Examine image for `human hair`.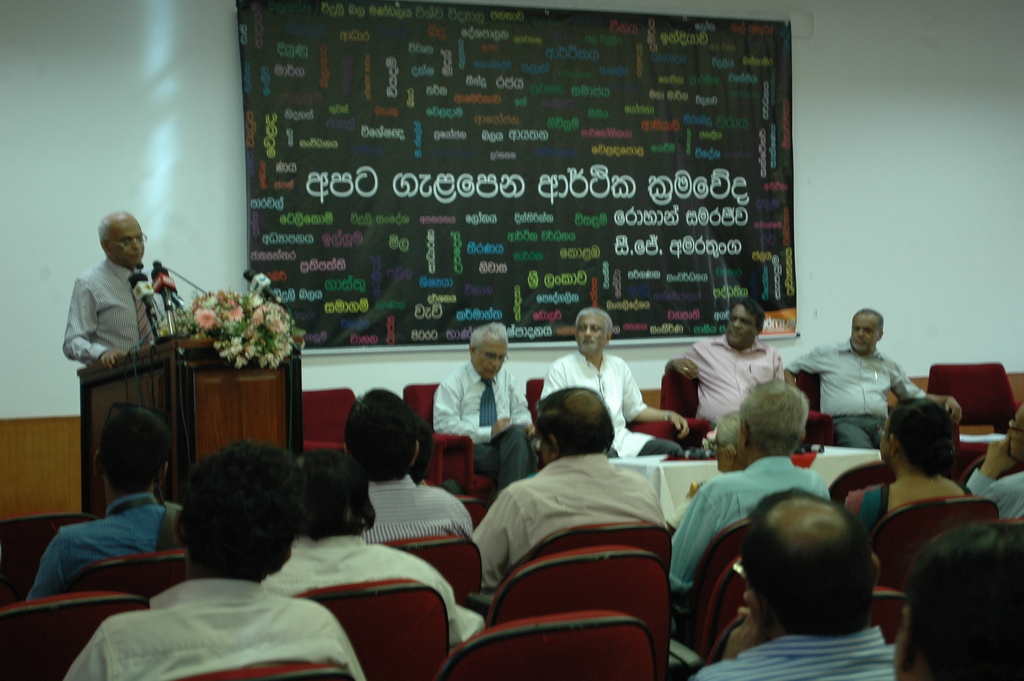
Examination result: region(341, 400, 419, 491).
